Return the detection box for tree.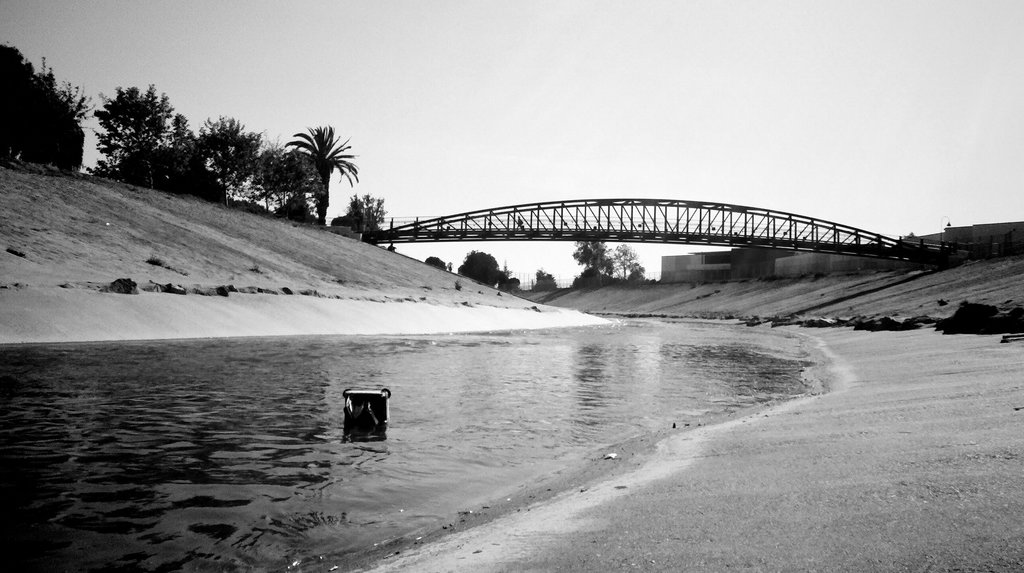
l=90, t=80, r=199, b=196.
